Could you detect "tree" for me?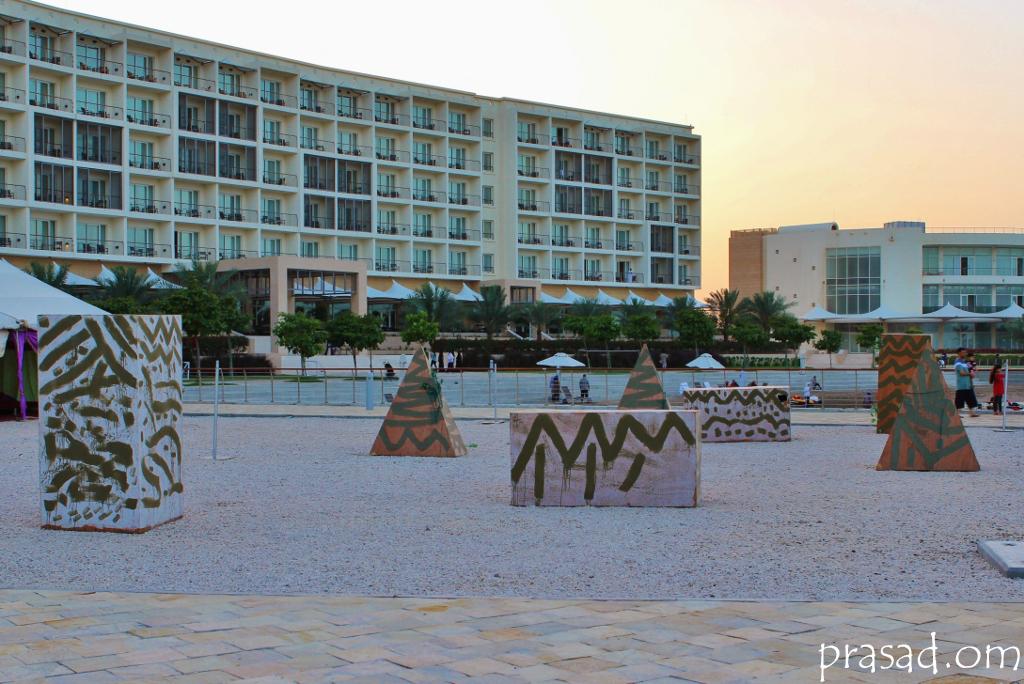
Detection result: [x1=582, y1=307, x2=624, y2=369].
